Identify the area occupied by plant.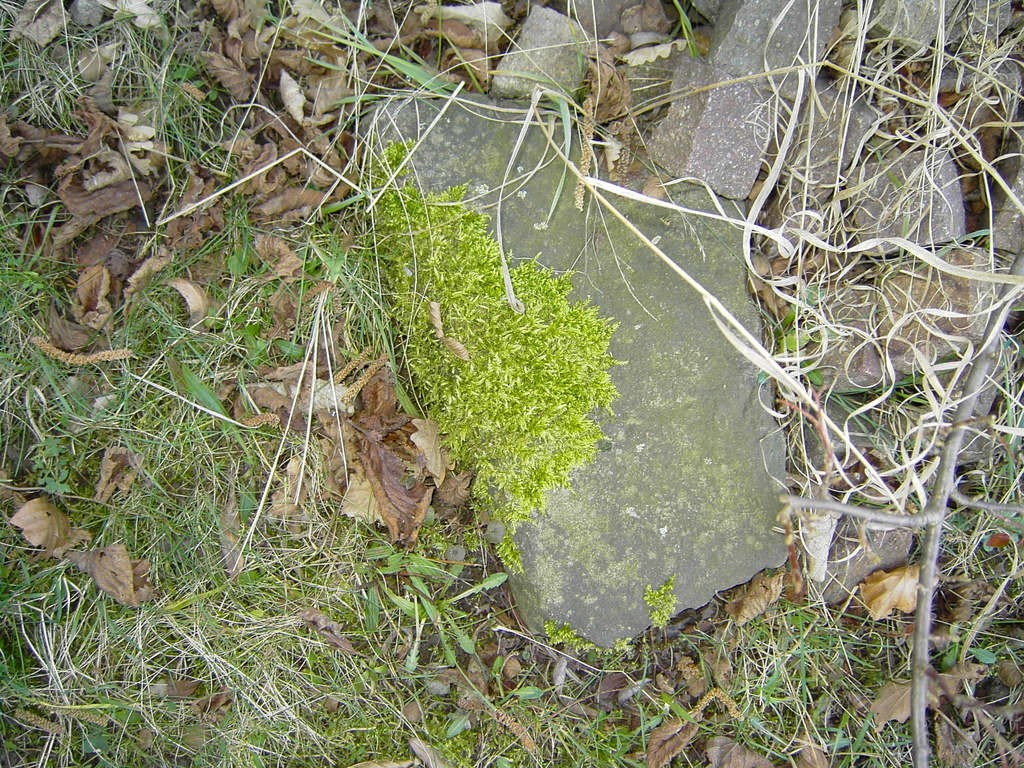
Area: (x1=260, y1=1, x2=467, y2=183).
